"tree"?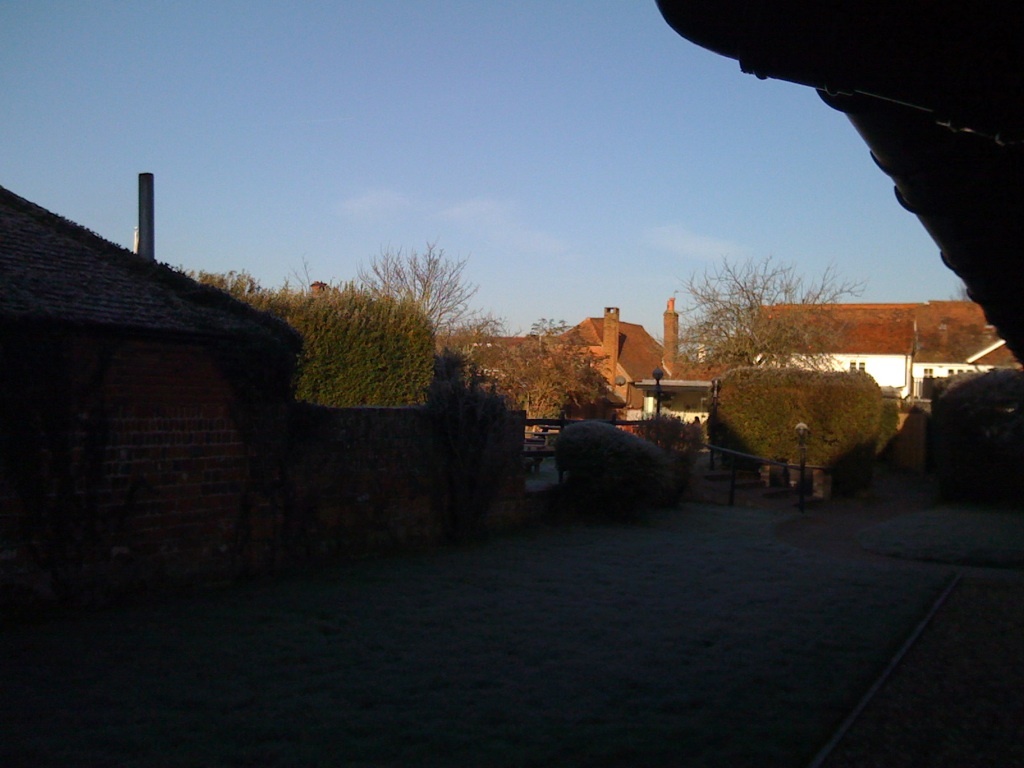
(651,245,870,376)
